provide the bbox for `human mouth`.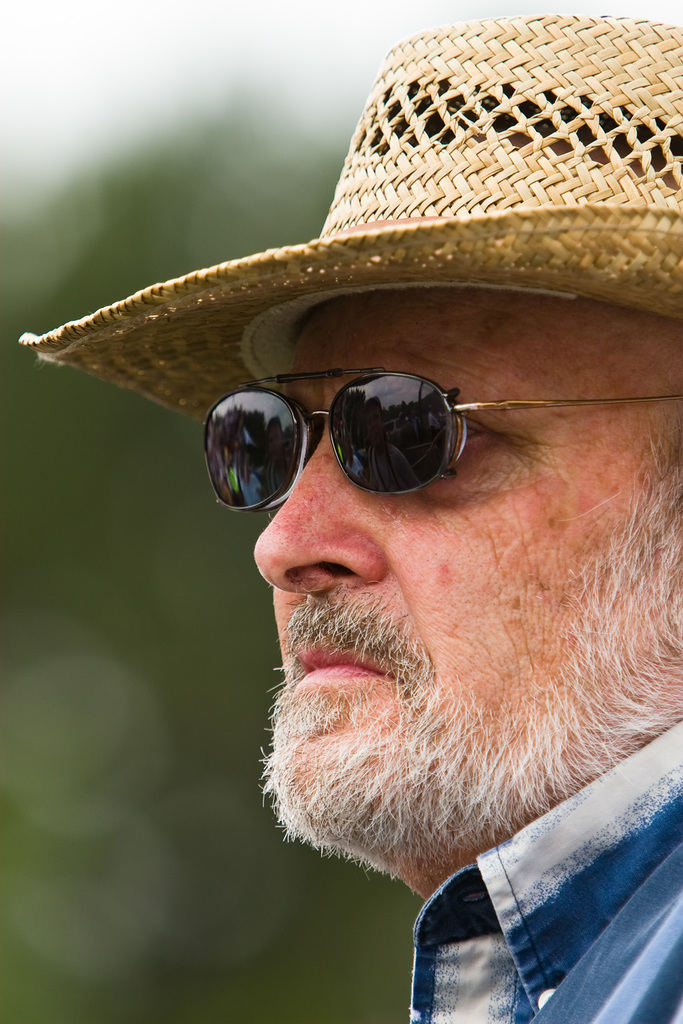
pyautogui.locateOnScreen(283, 643, 408, 726).
